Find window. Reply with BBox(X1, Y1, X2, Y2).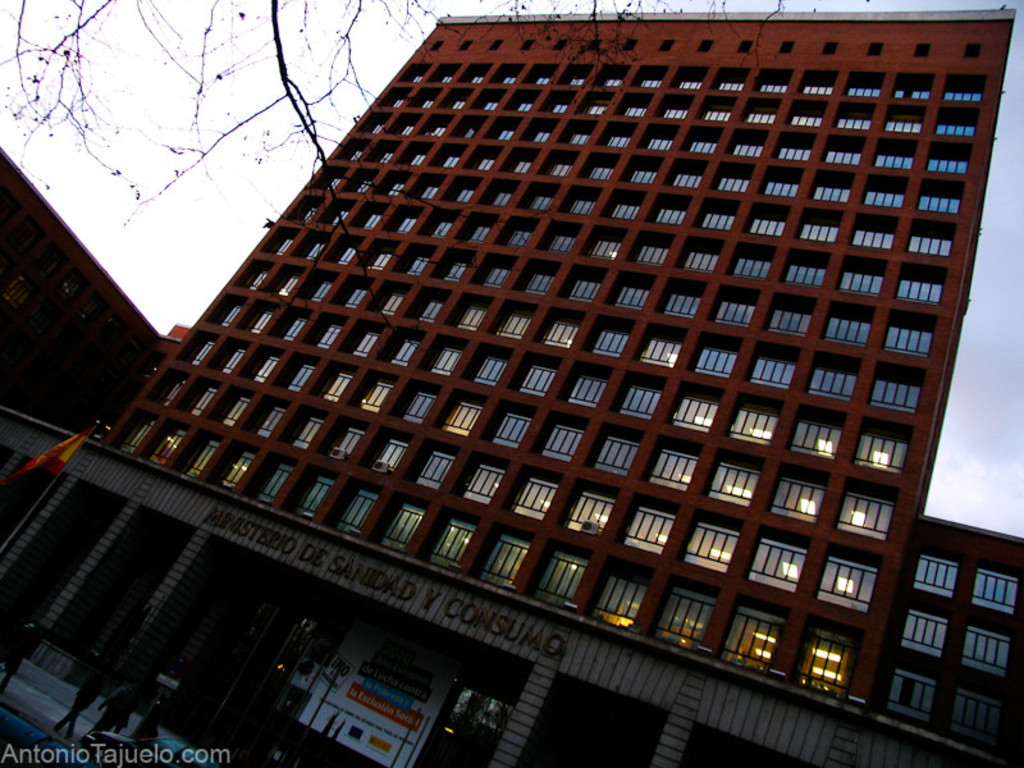
BBox(818, 38, 836, 55).
